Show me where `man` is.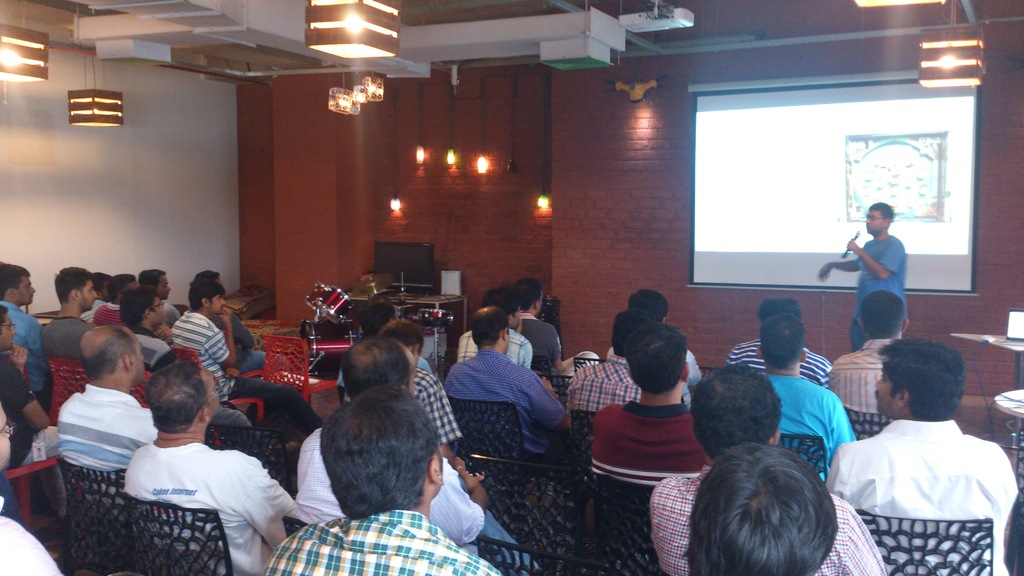
`man` is at 170 276 237 401.
